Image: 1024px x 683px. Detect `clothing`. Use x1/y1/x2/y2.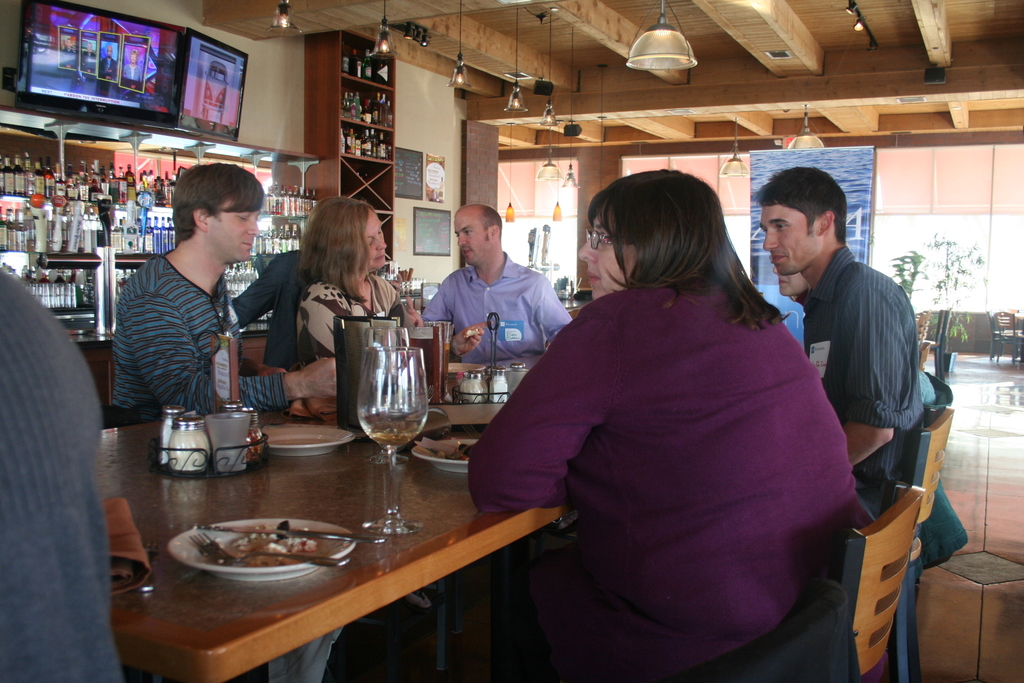
483/227/868/659.
